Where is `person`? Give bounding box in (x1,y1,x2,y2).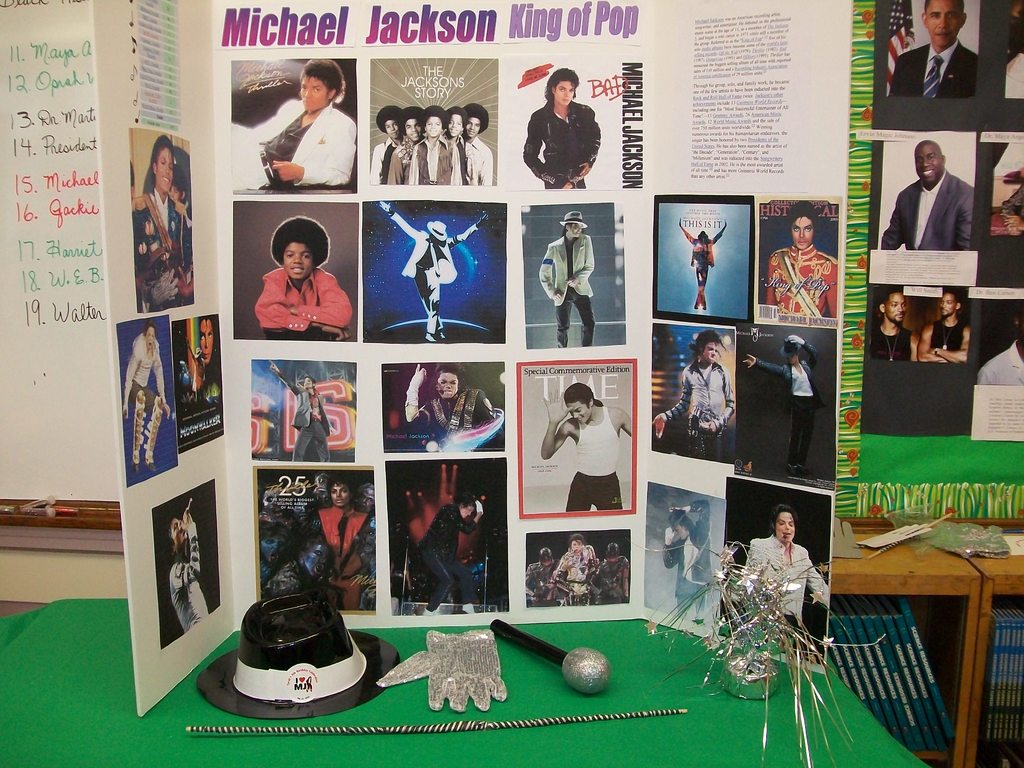
(120,326,176,470).
